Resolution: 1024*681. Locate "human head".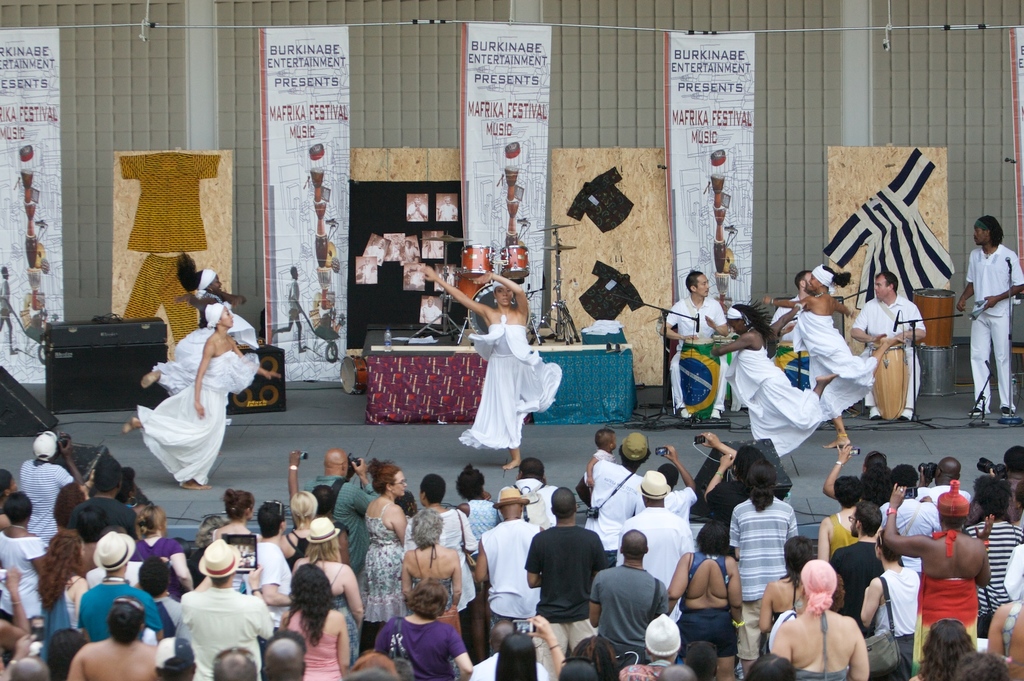
box=[732, 444, 767, 479].
